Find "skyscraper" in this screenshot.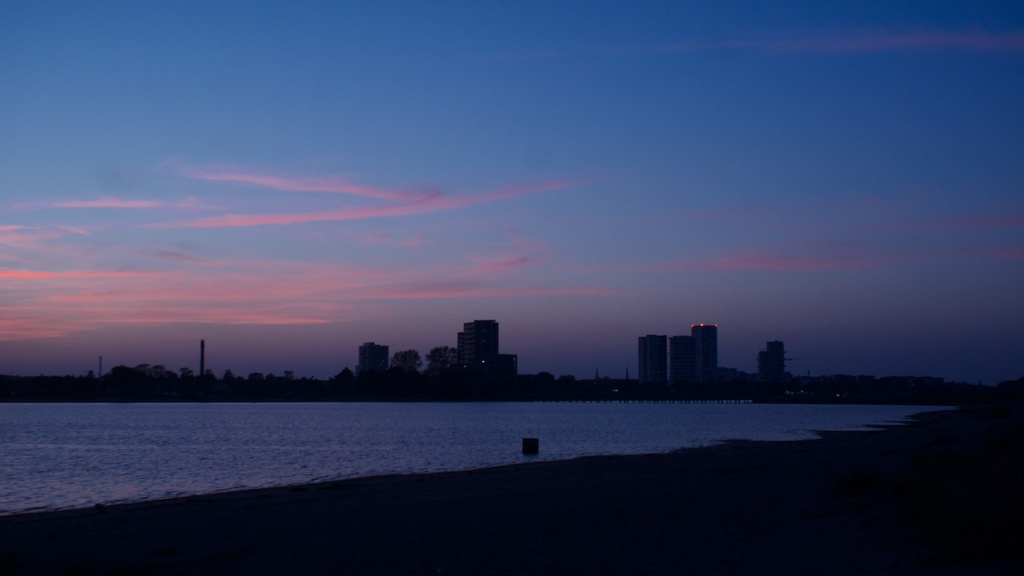
The bounding box for "skyscraper" is [left=673, top=331, right=688, bottom=379].
